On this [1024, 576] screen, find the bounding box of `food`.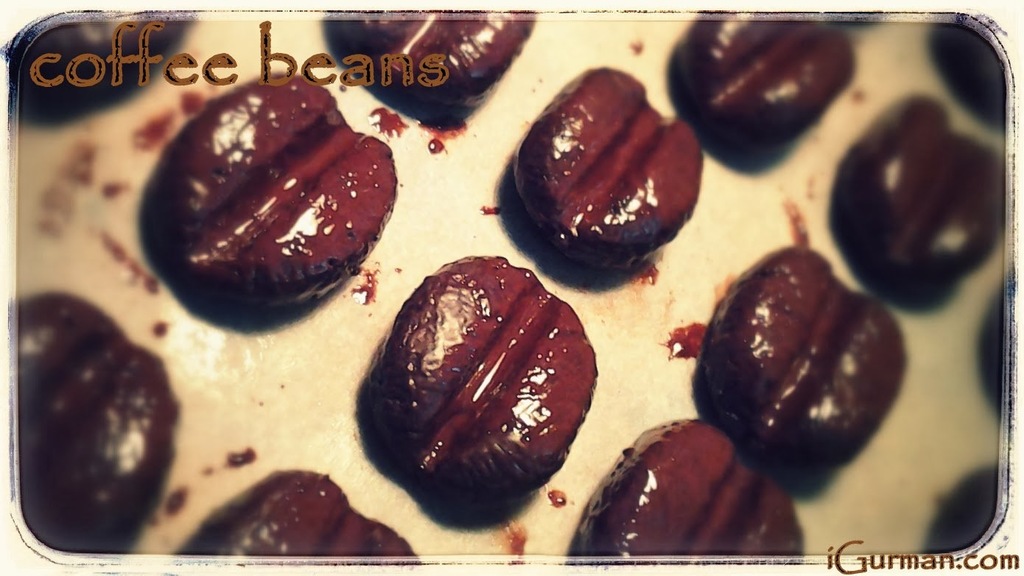
Bounding box: (left=833, top=93, right=1005, bottom=285).
